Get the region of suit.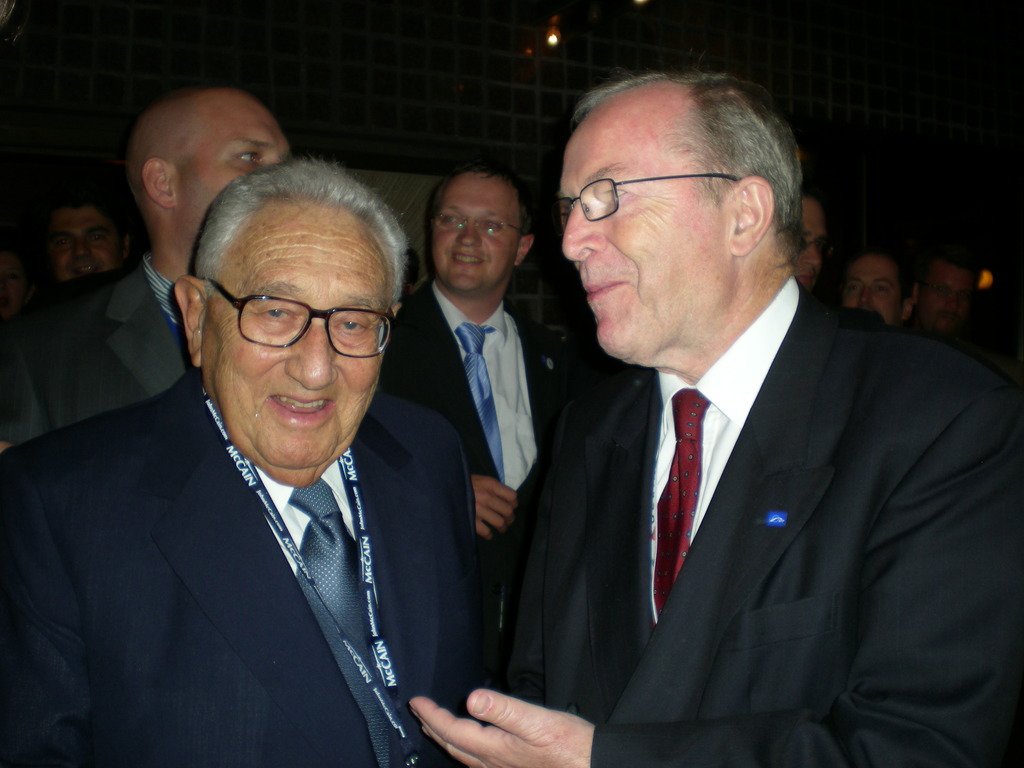
[x1=502, y1=175, x2=993, y2=753].
